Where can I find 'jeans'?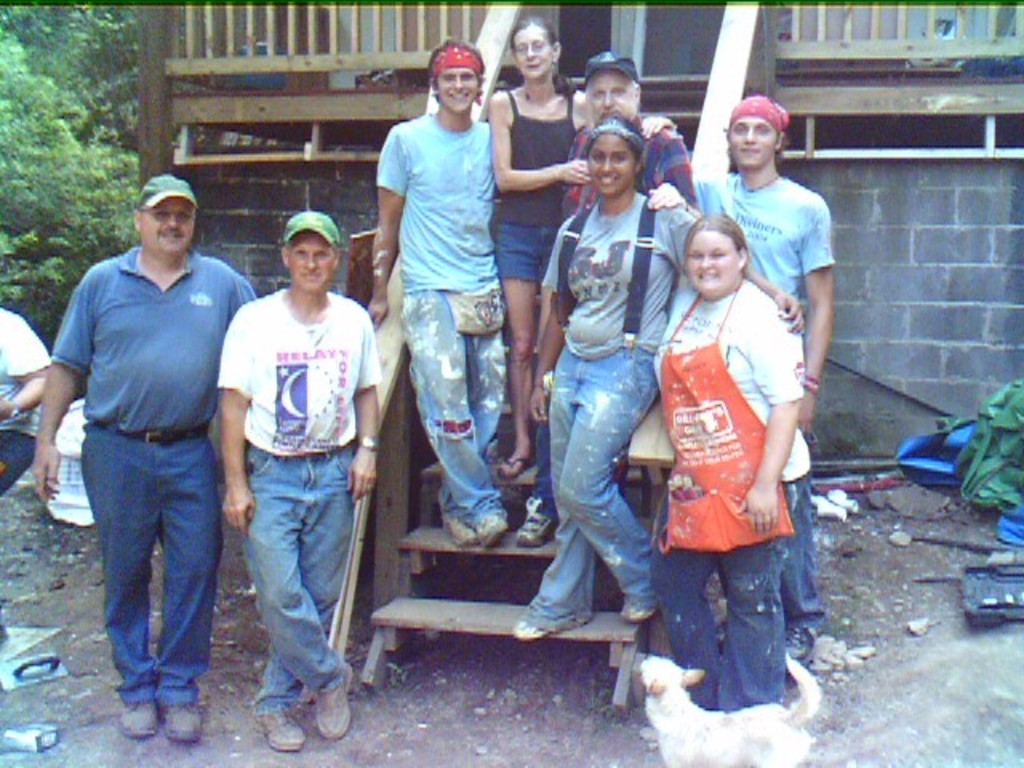
You can find it at bbox(528, 349, 656, 618).
